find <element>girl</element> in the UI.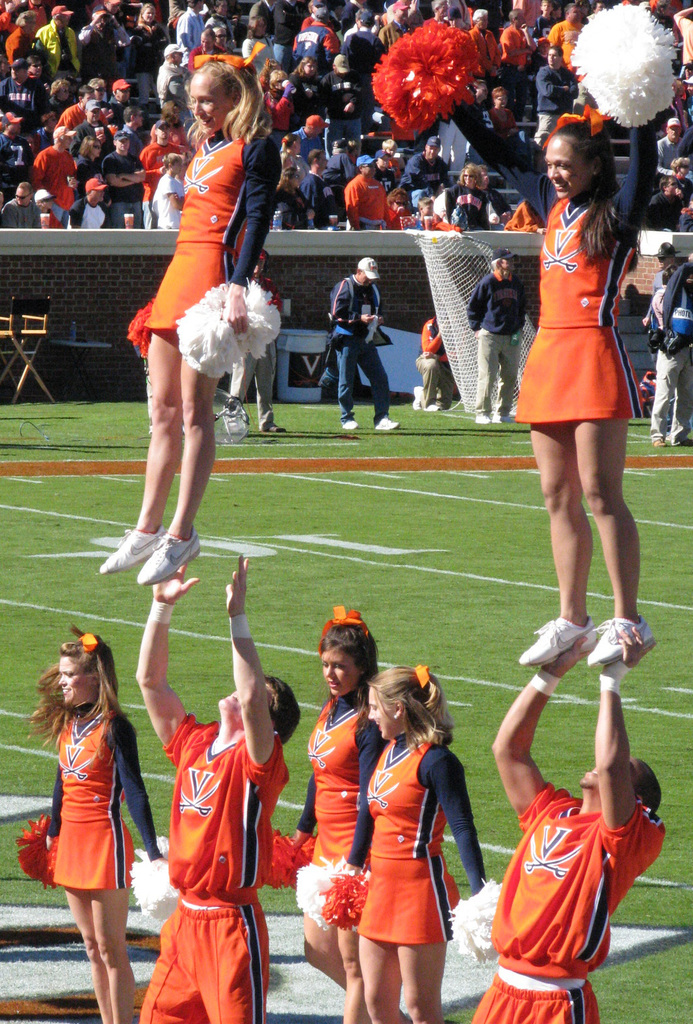
UI element at 337/661/493/1023.
